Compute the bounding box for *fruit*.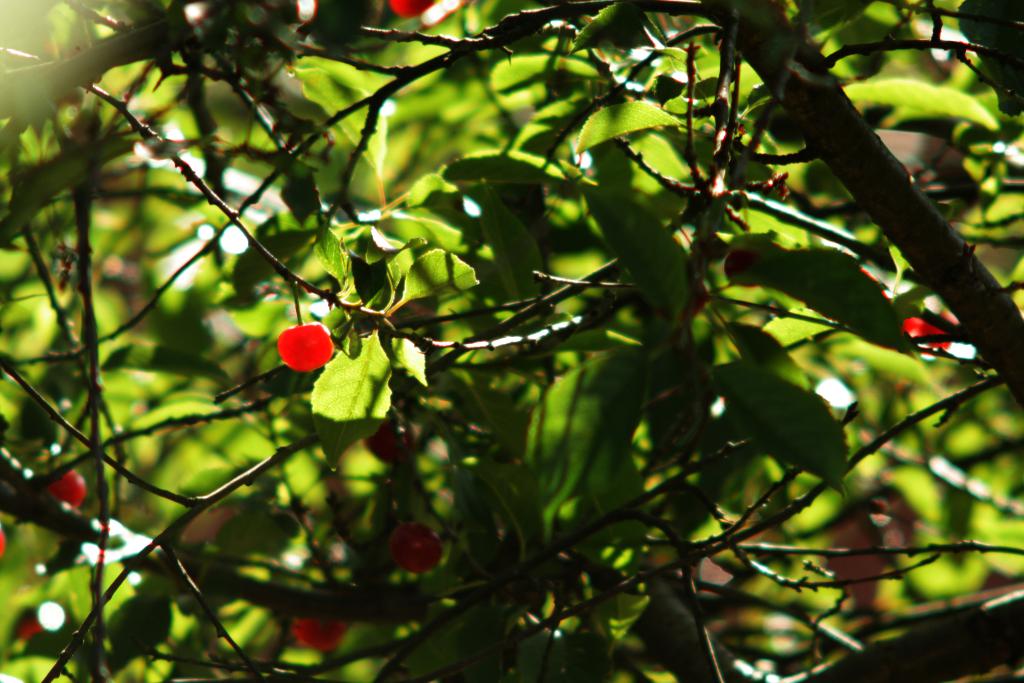
289/611/351/656.
